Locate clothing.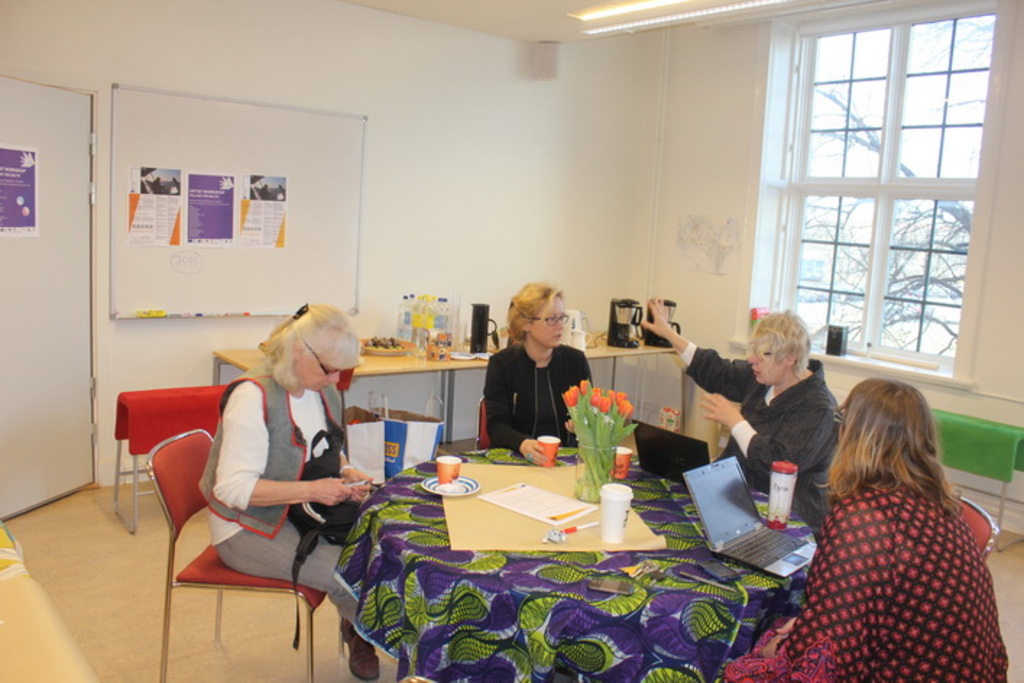
Bounding box: 668/343/836/522.
